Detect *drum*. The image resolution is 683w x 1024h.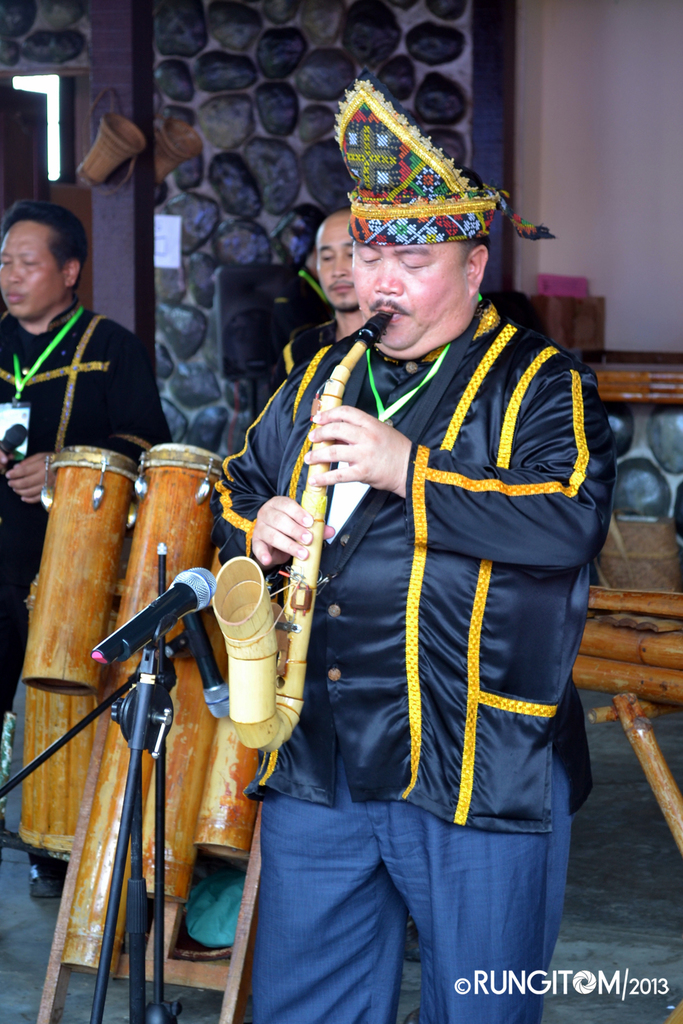
48,433,247,976.
